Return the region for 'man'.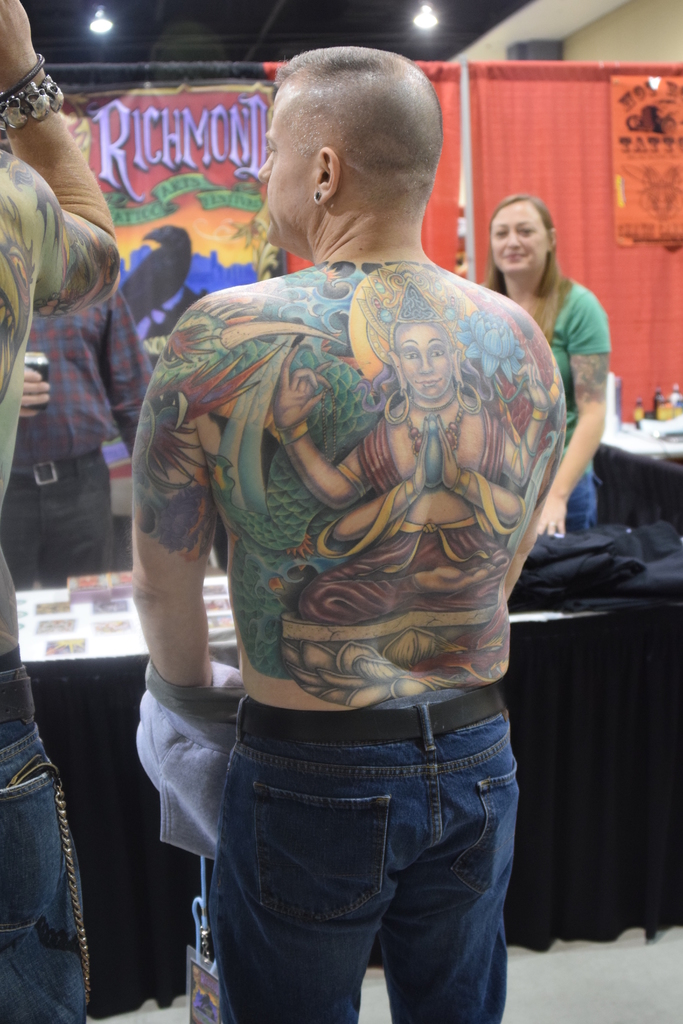
crop(2, 290, 154, 593).
